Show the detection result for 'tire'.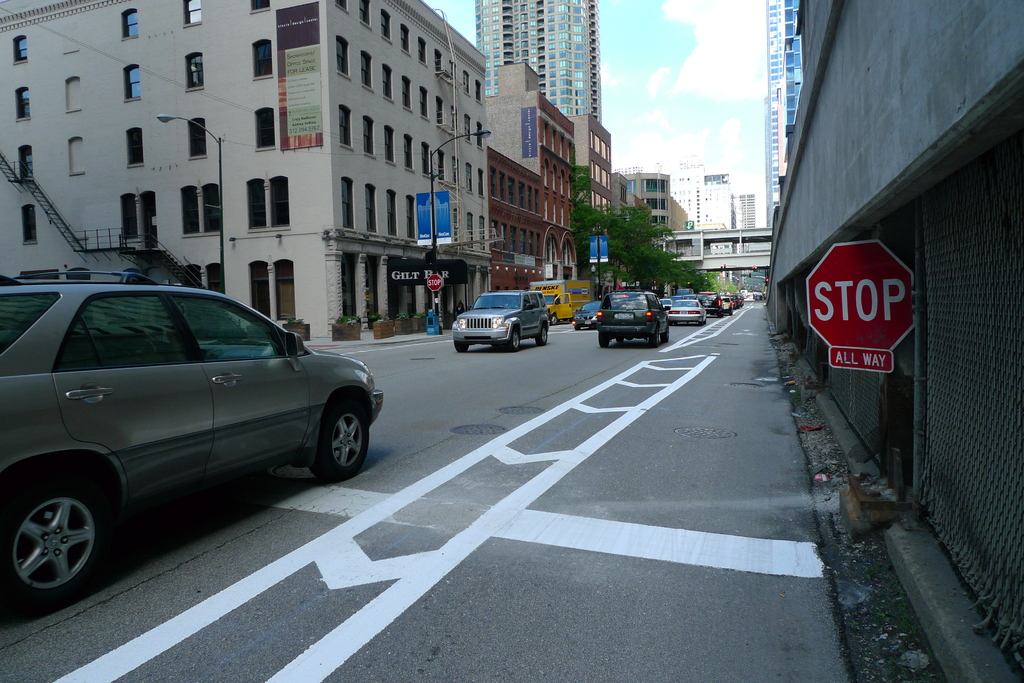
[left=599, top=332, right=609, bottom=348].
